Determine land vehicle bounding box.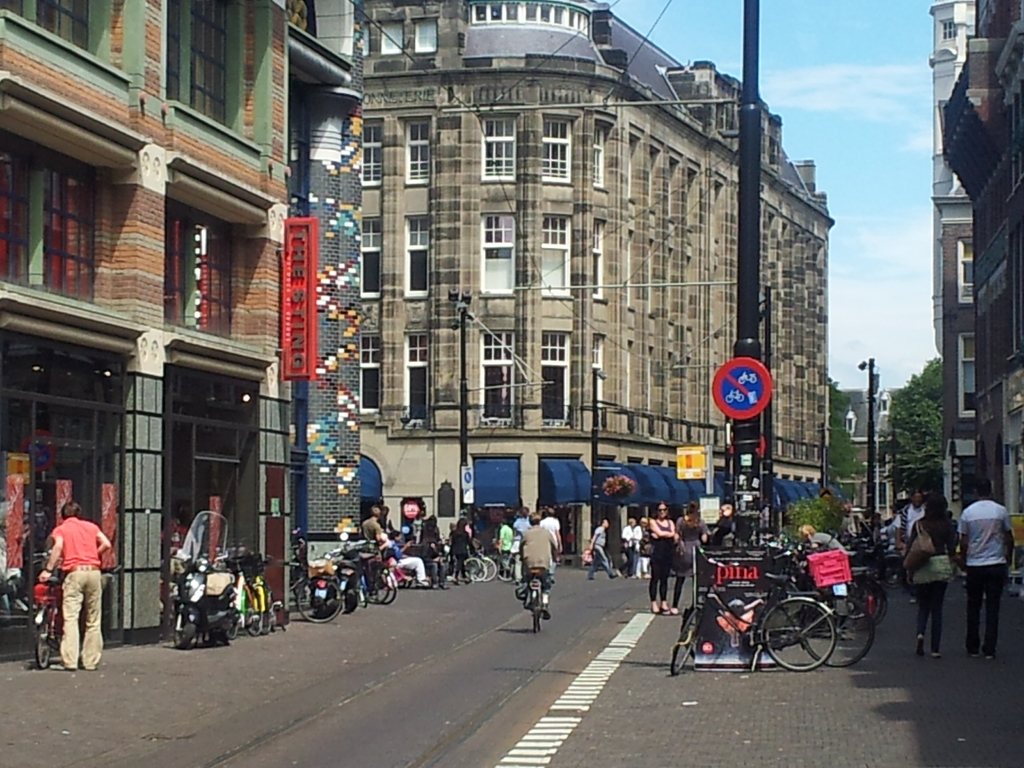
Determined: Rect(526, 565, 550, 630).
